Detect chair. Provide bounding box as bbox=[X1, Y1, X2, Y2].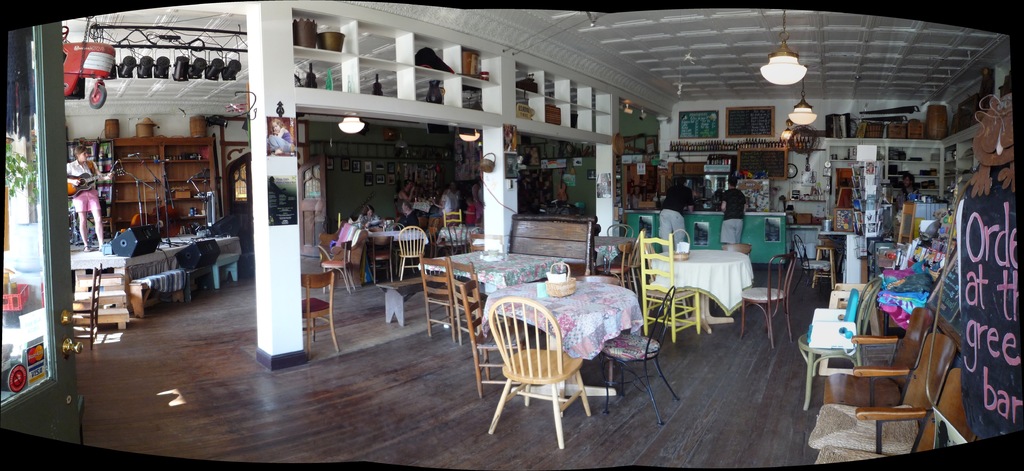
bbox=[819, 310, 924, 400].
